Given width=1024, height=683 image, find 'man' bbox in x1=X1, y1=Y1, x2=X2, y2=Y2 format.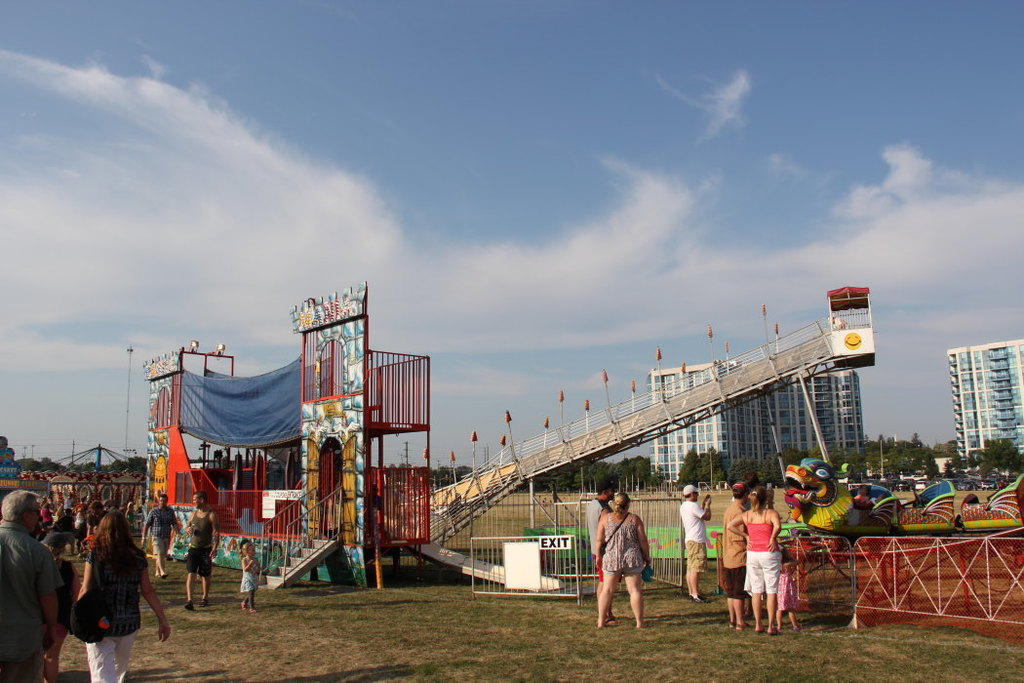
x1=679, y1=485, x2=712, y2=603.
